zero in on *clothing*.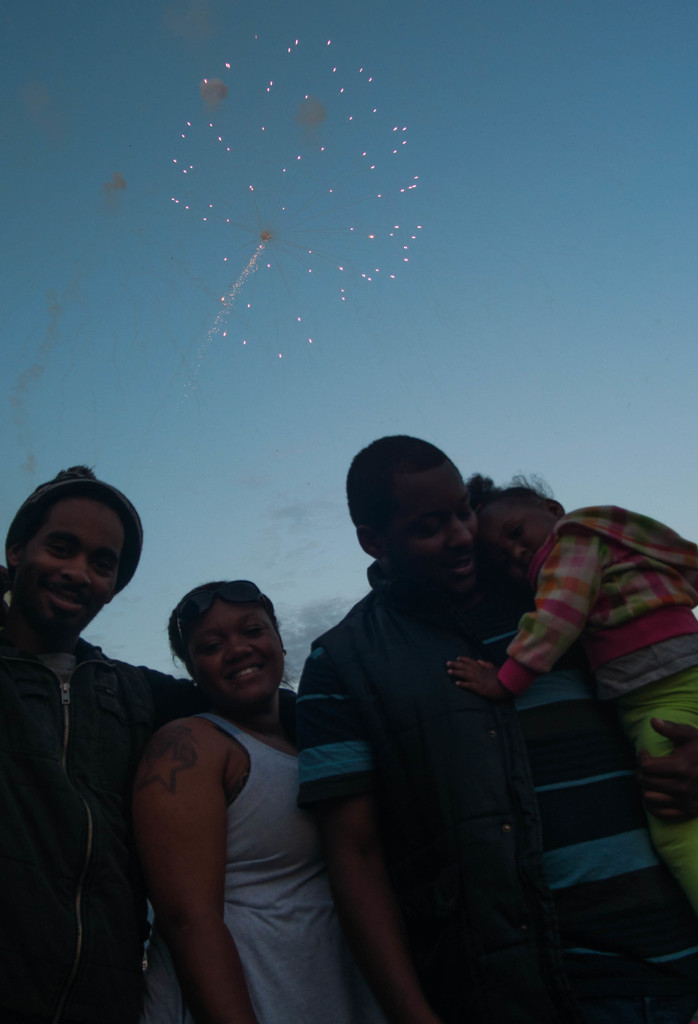
Zeroed in: {"left": 145, "top": 695, "right": 394, "bottom": 1023}.
